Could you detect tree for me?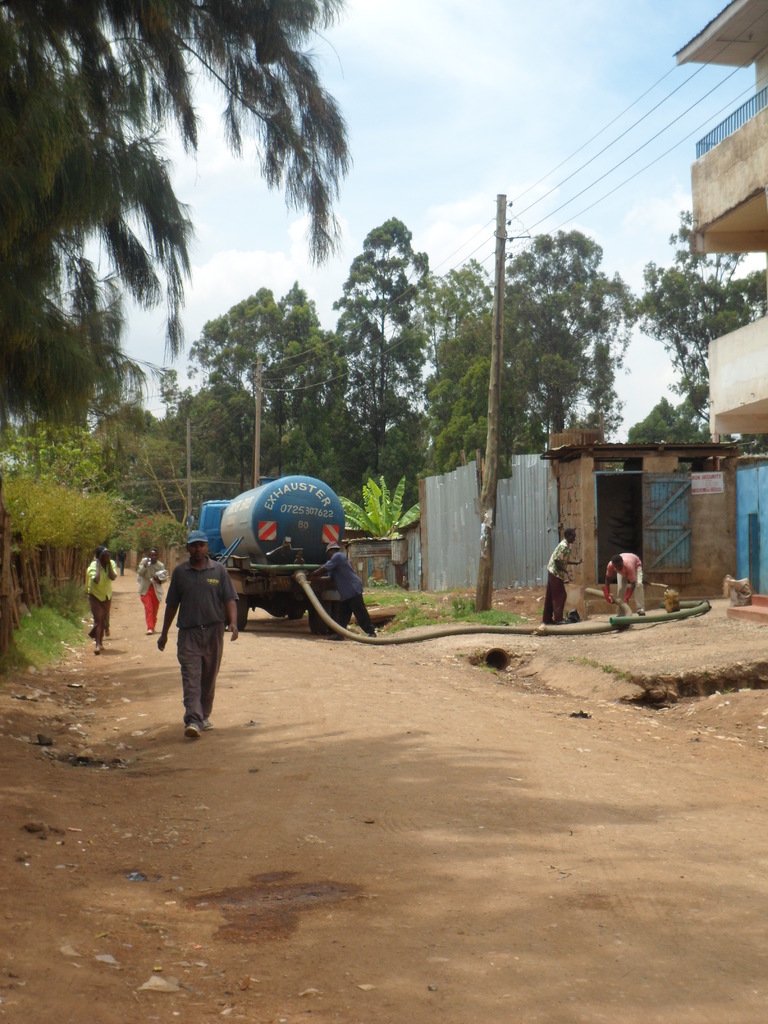
Detection result: (left=0, top=0, right=349, bottom=453).
